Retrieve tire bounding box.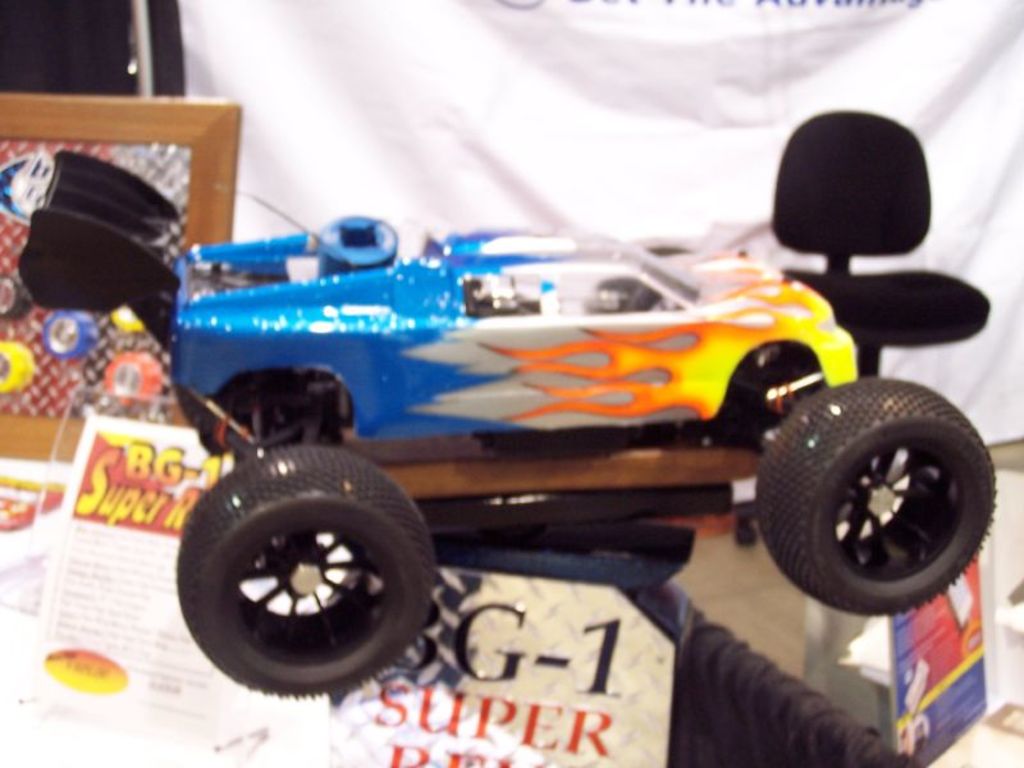
Bounding box: BBox(748, 367, 1006, 620).
